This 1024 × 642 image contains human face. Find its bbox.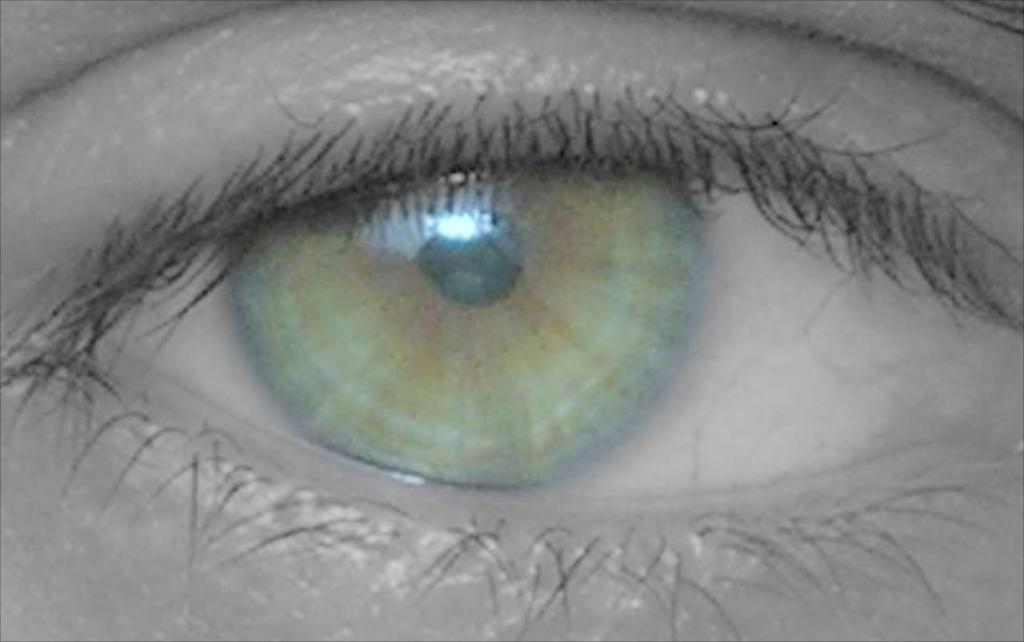
{"x1": 0, "y1": 0, "x2": 1022, "y2": 640}.
